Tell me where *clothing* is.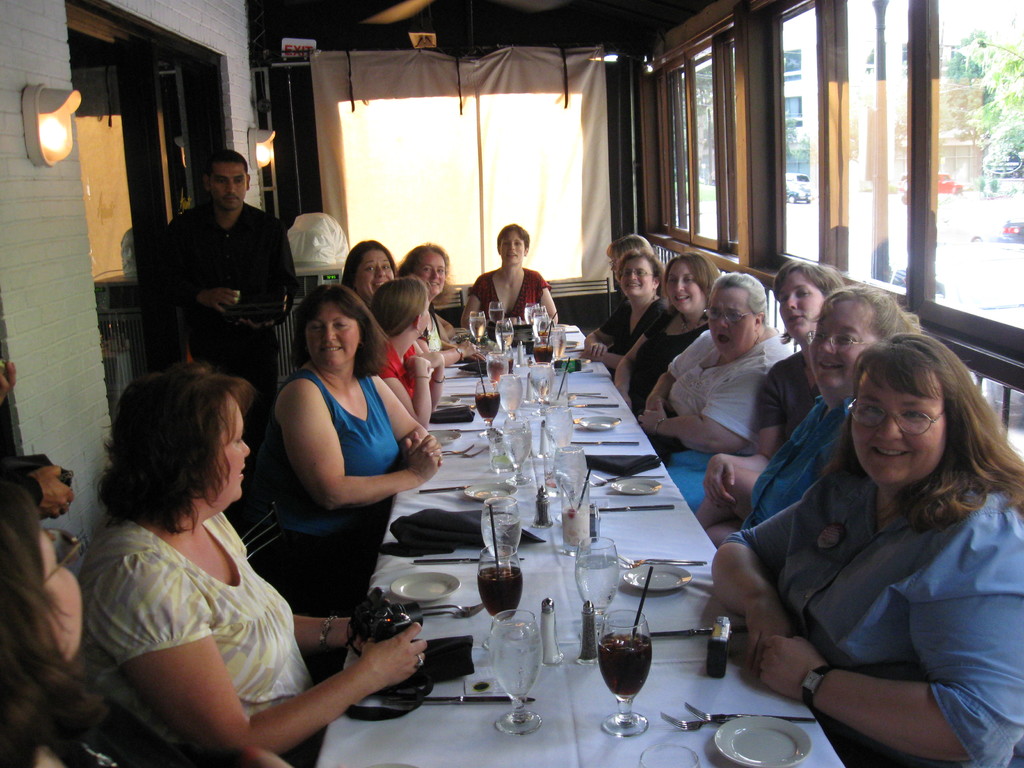
*clothing* is at [x1=732, y1=392, x2=861, y2=524].
